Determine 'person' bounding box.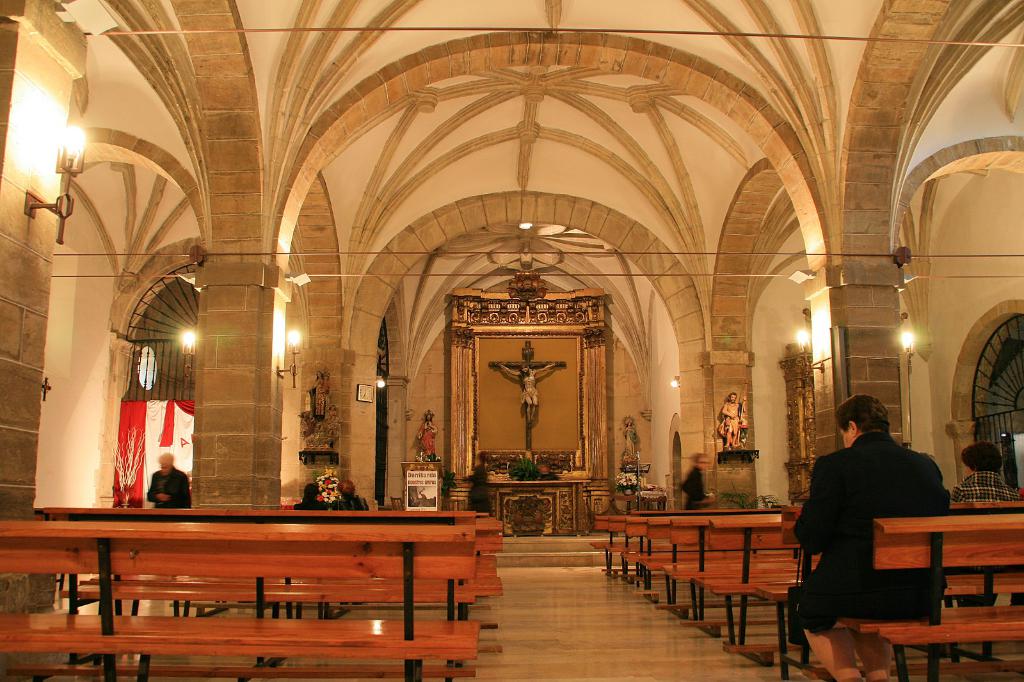
Determined: box(145, 443, 195, 511).
